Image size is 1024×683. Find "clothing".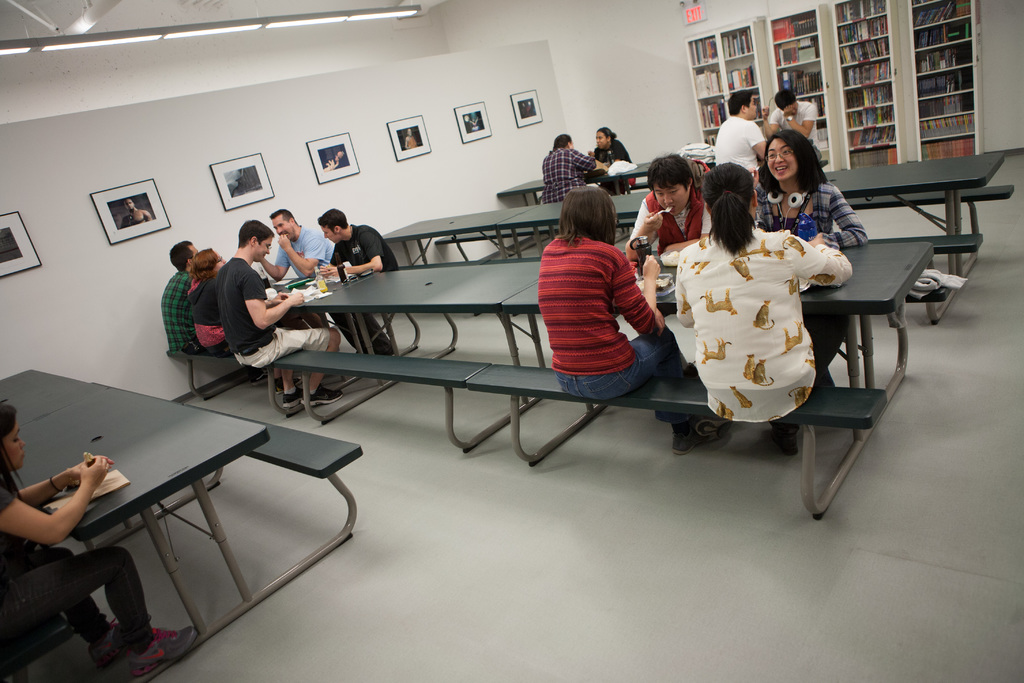
x1=712 y1=117 x2=769 y2=176.
